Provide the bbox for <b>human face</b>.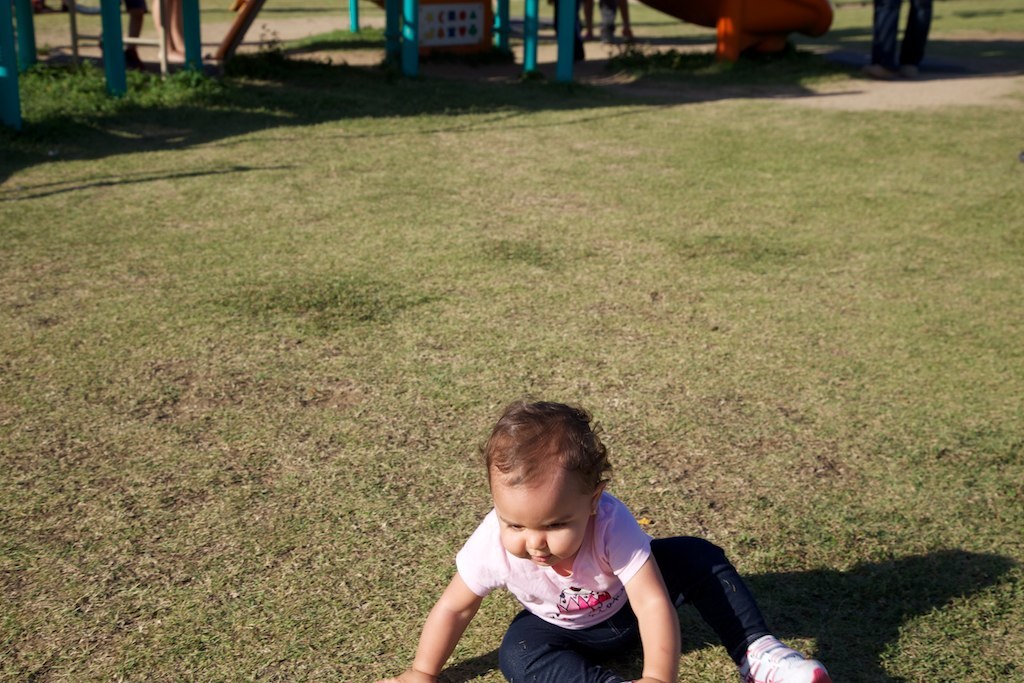
l=493, t=486, r=585, b=570.
